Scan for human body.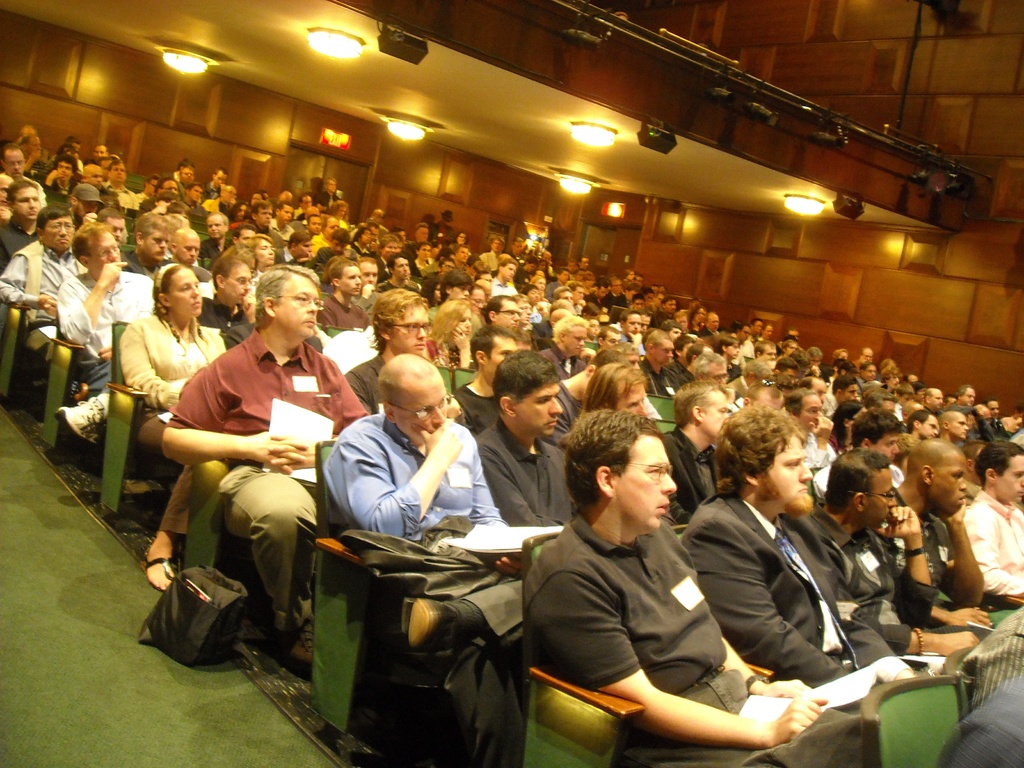
Scan result: (269, 200, 298, 241).
